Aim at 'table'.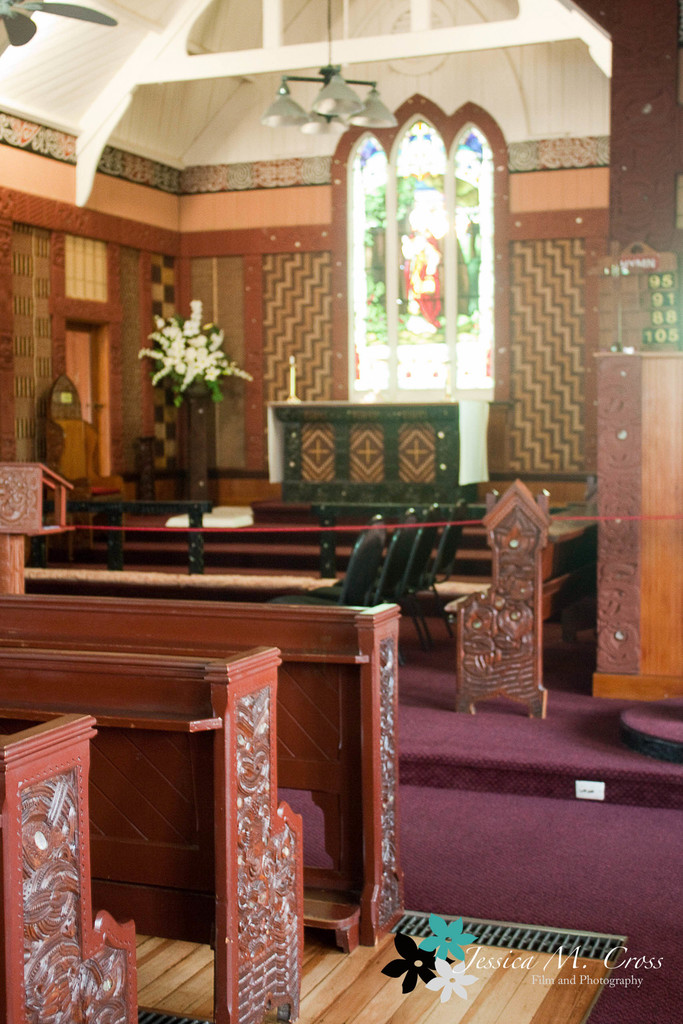
Aimed at (57, 509, 493, 616).
